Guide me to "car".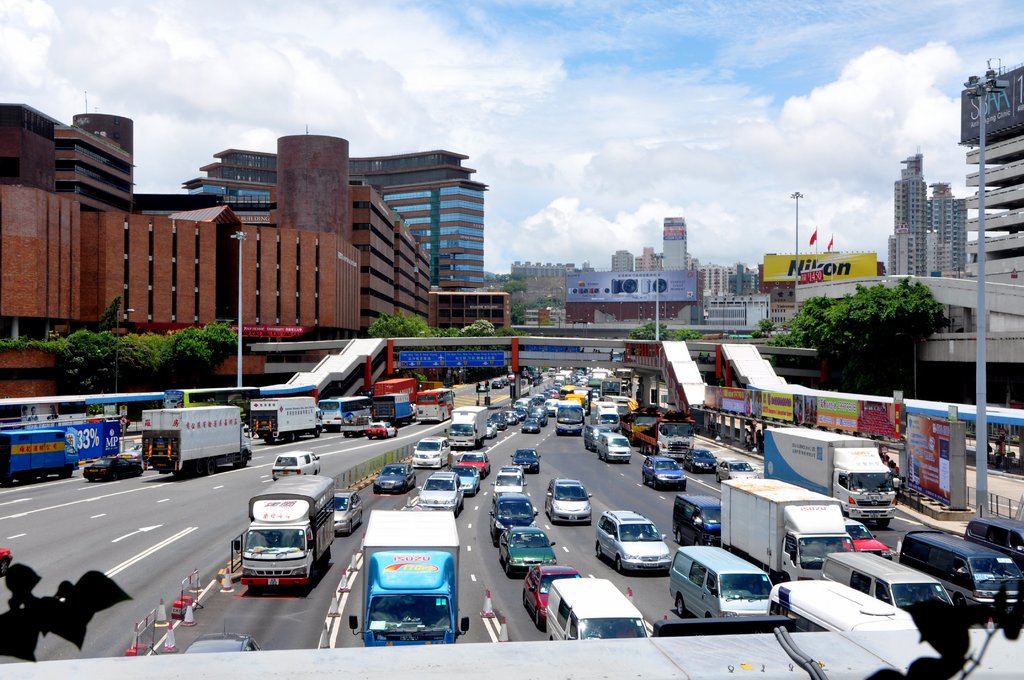
Guidance: box=[270, 450, 321, 478].
